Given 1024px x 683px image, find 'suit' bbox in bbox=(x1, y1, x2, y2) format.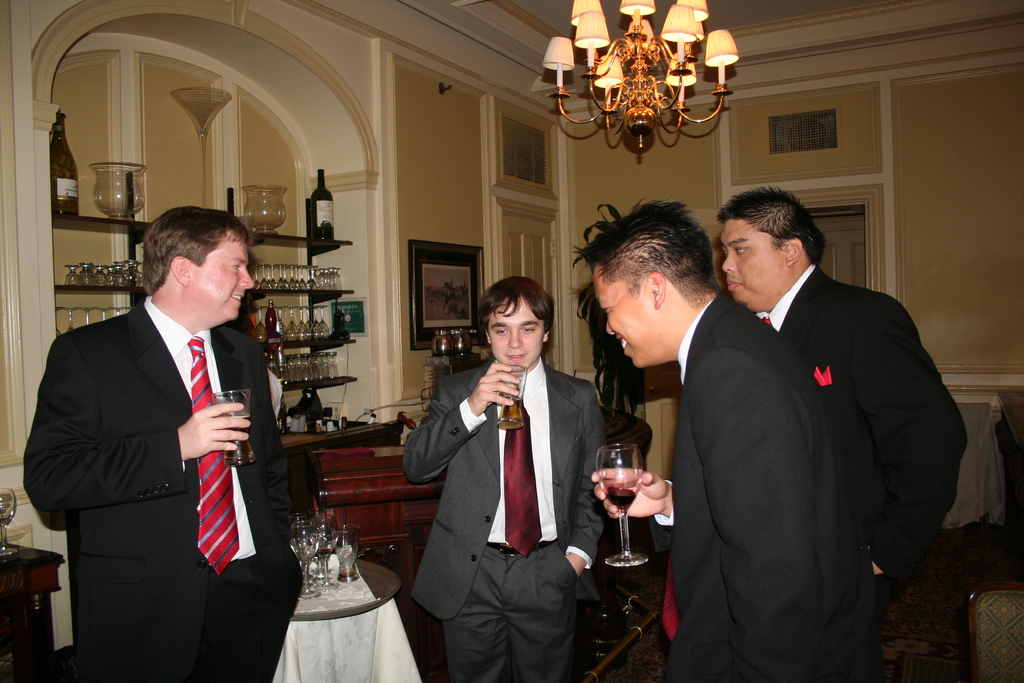
bbox=(401, 361, 609, 682).
